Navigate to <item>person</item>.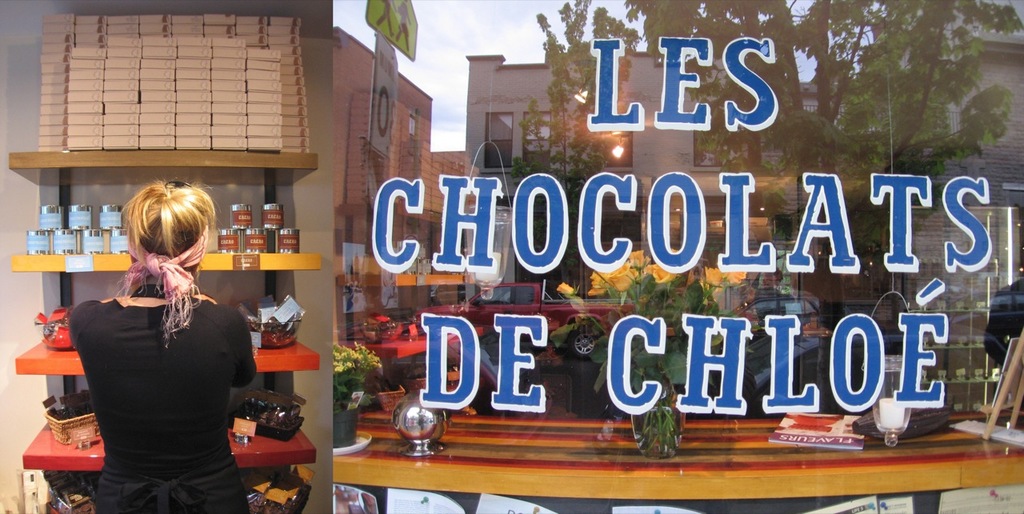
Navigation target: <box>62,177,262,513</box>.
